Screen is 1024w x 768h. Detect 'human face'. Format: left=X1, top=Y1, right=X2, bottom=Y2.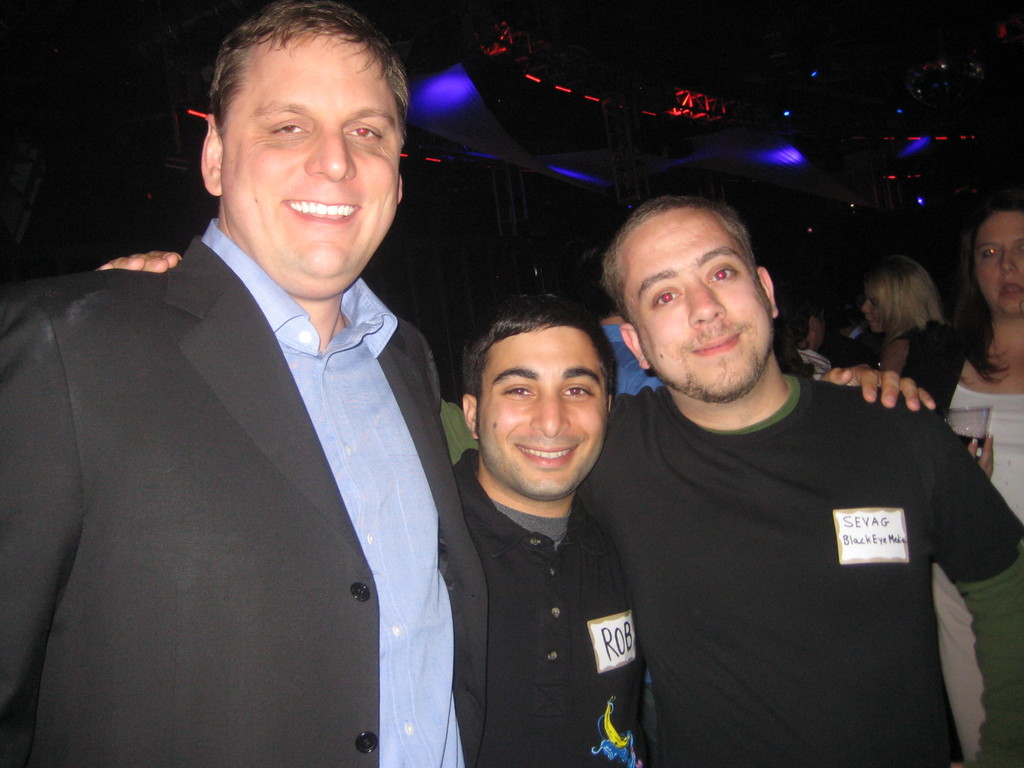
left=476, top=326, right=605, bottom=499.
